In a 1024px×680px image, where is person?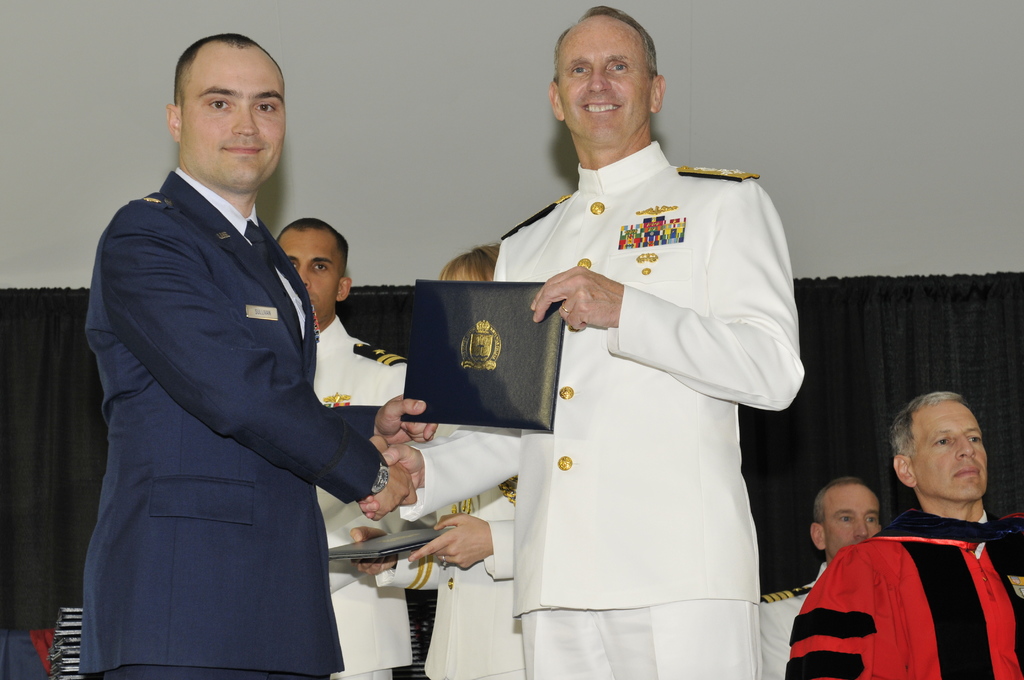
pyautogui.locateOnScreen(757, 476, 880, 679).
